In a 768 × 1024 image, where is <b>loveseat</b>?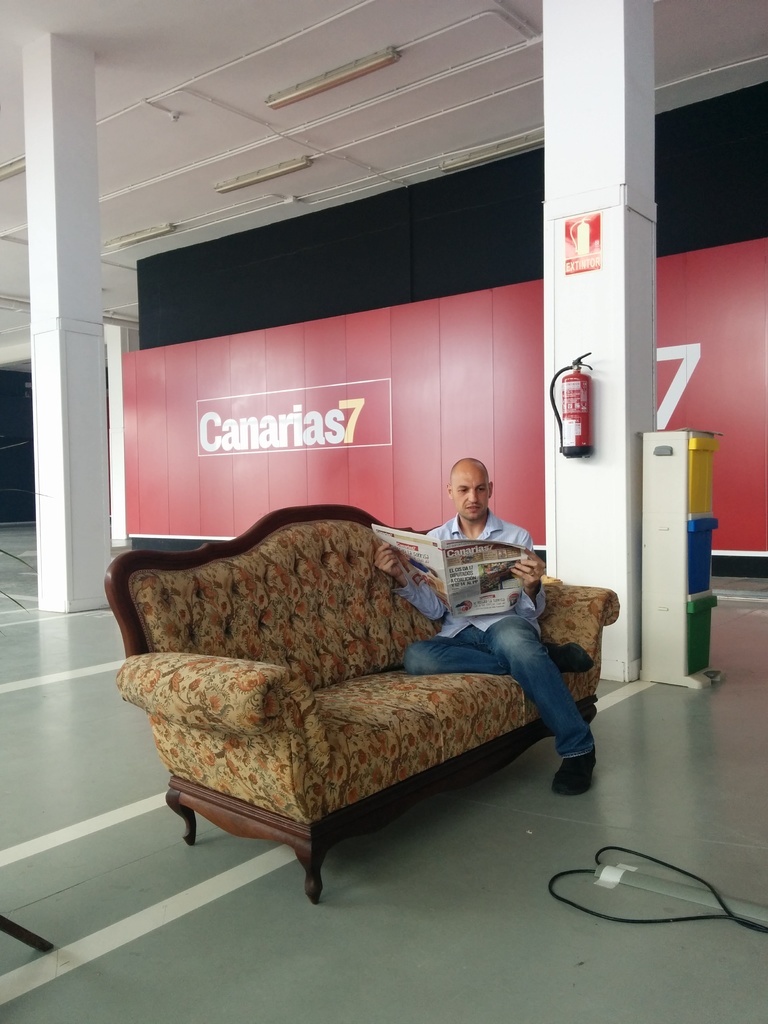
locate(88, 505, 625, 888).
